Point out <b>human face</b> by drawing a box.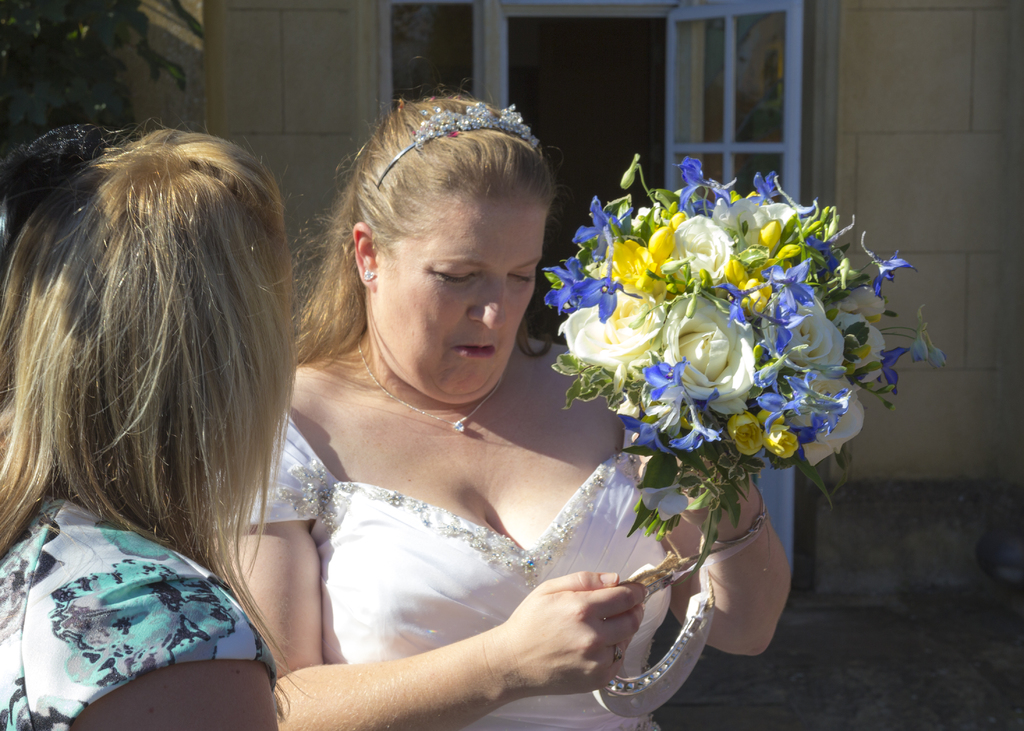
[374, 189, 548, 394].
